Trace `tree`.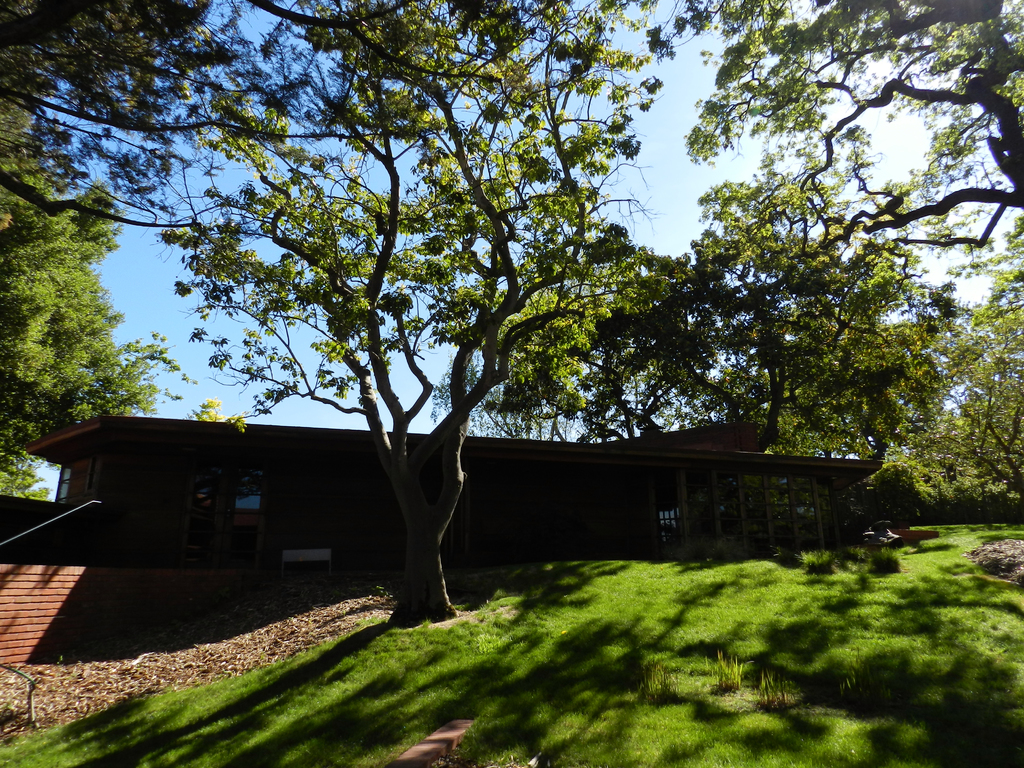
Traced to pyautogui.locateOnScreen(0, 0, 299, 506).
